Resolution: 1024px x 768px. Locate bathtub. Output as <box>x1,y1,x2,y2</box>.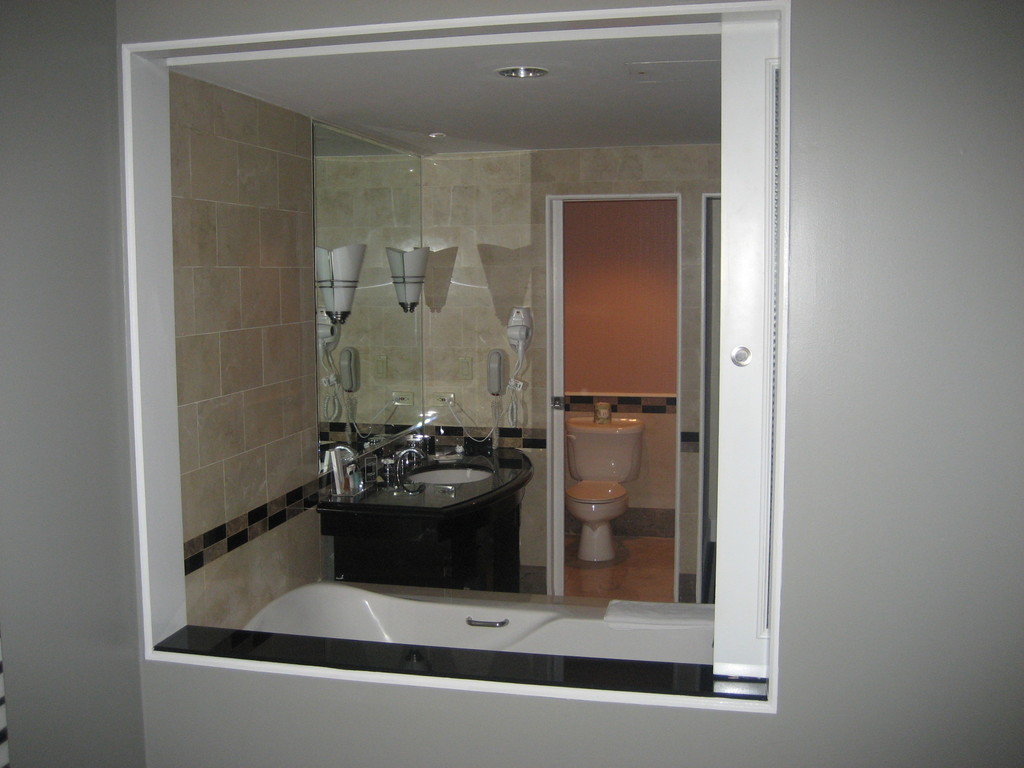
<box>238,581,716,666</box>.
